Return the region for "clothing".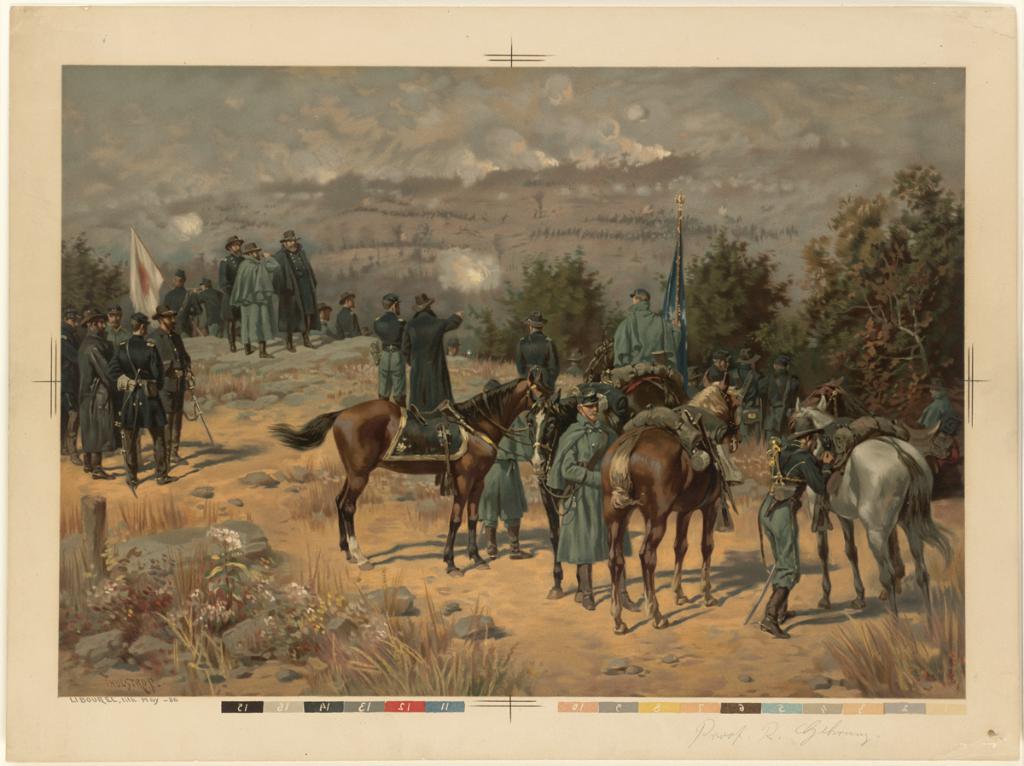
BBox(705, 364, 726, 383).
